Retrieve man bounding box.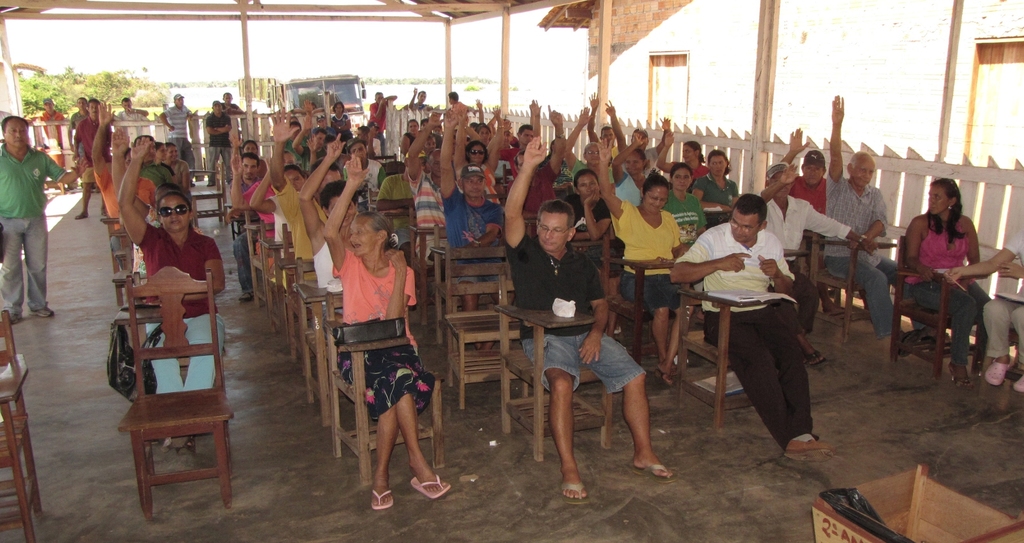
Bounding box: [504,139,677,505].
